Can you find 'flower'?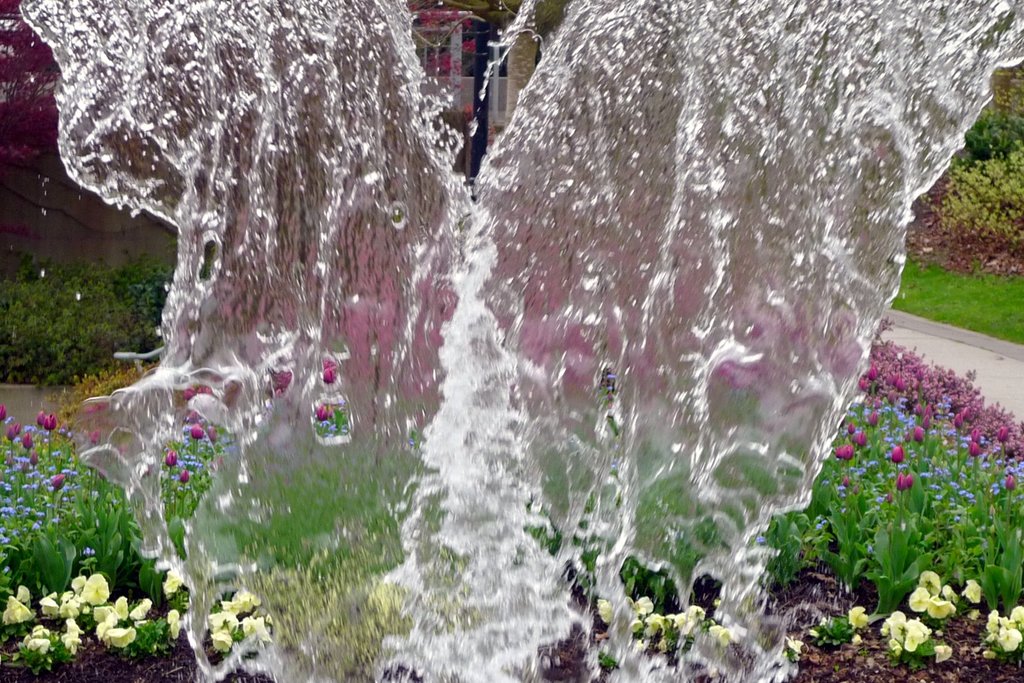
Yes, bounding box: left=895, top=473, right=906, bottom=491.
